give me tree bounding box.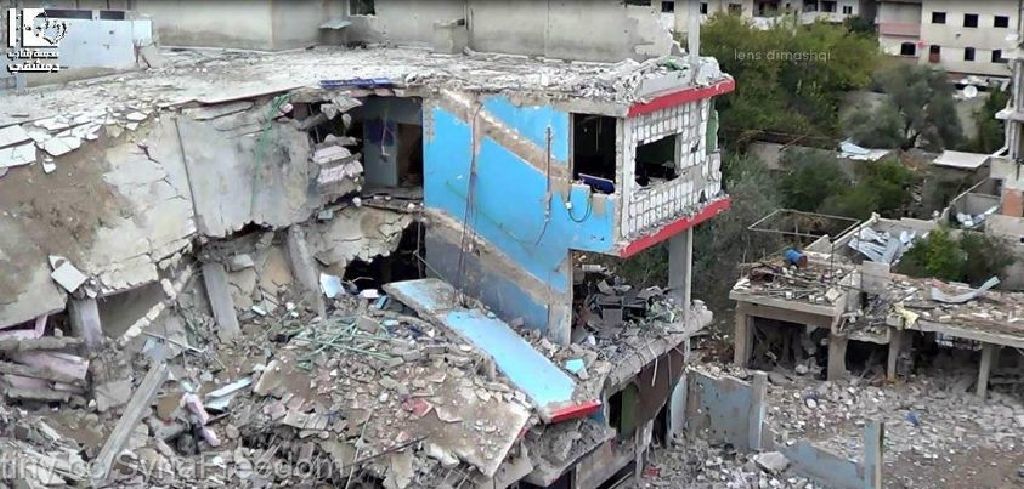
bbox=[746, 145, 850, 246].
